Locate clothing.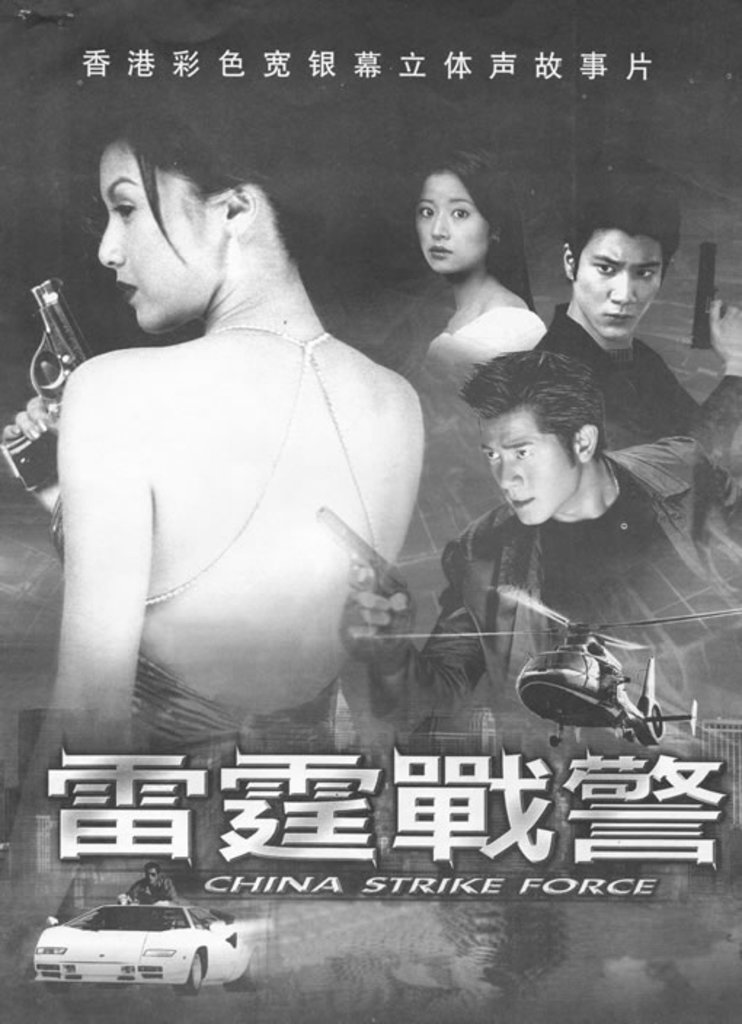
Bounding box: Rect(532, 295, 741, 463).
